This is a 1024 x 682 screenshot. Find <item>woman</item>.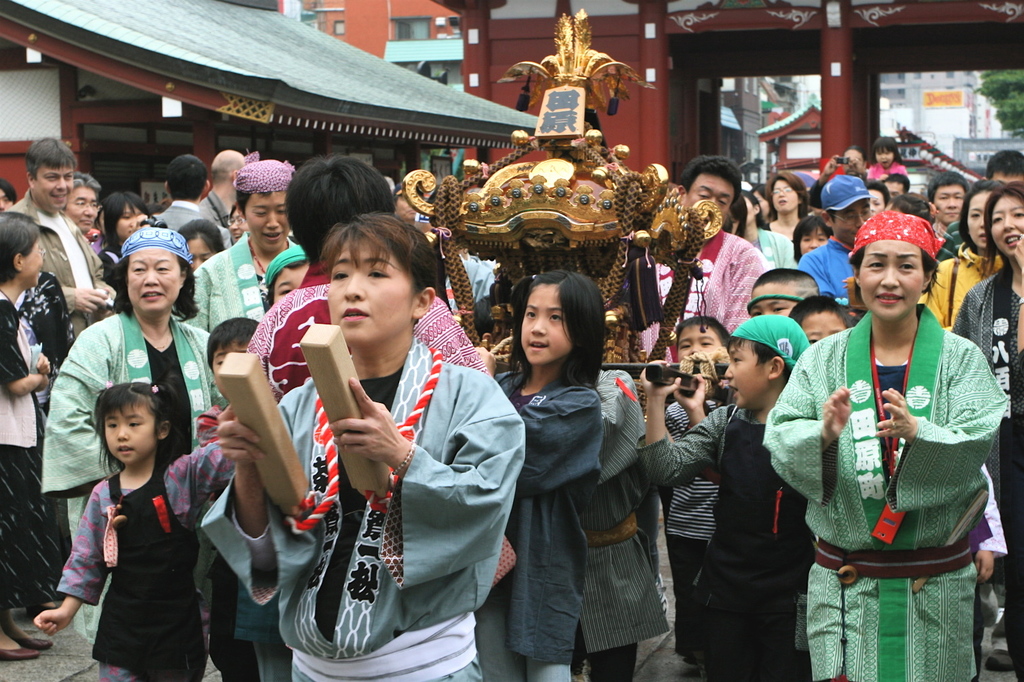
Bounding box: left=231, top=188, right=457, bottom=681.
